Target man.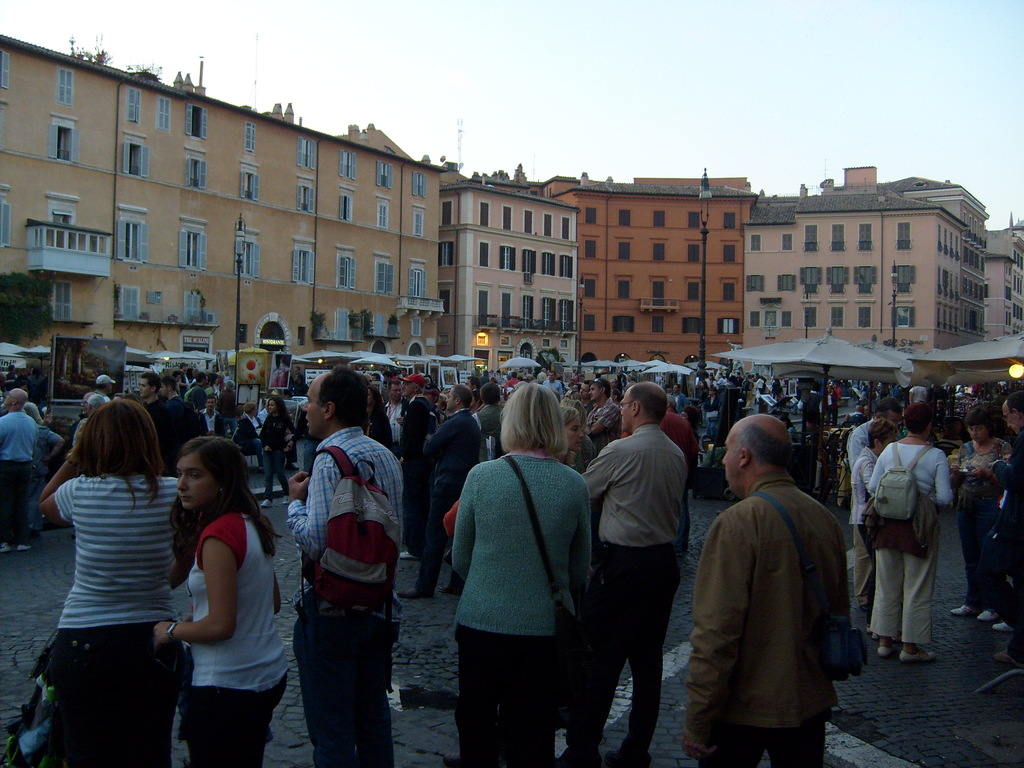
Target region: bbox=(843, 397, 905, 593).
